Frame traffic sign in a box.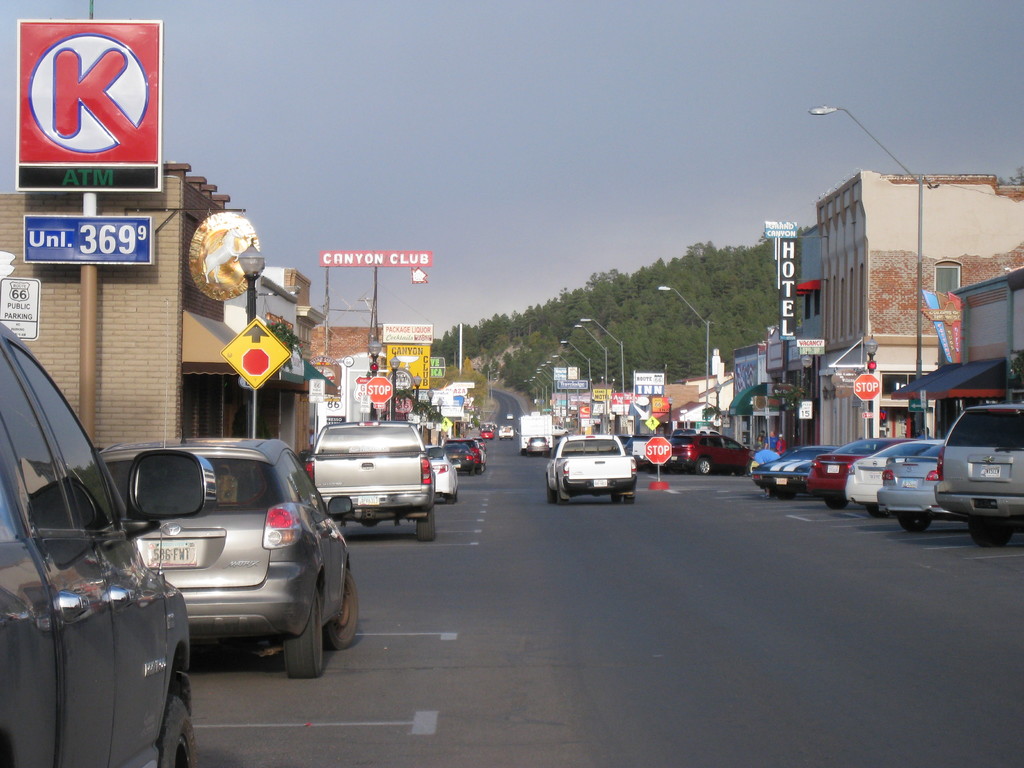
{"left": 643, "top": 415, "right": 660, "bottom": 433}.
